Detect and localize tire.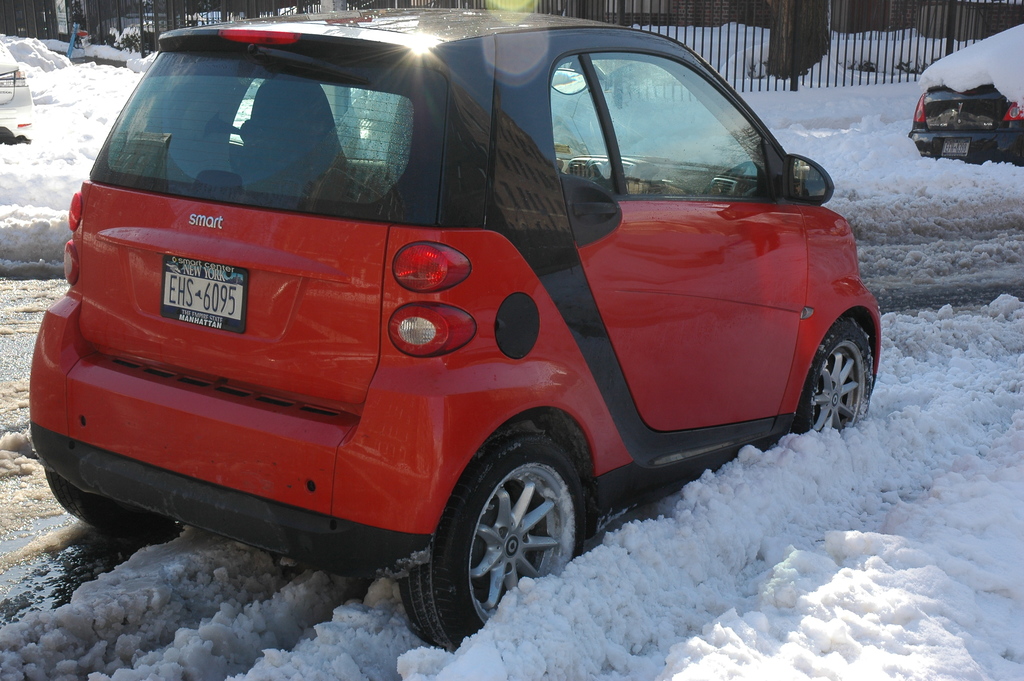
Localized at bbox=(790, 318, 870, 436).
